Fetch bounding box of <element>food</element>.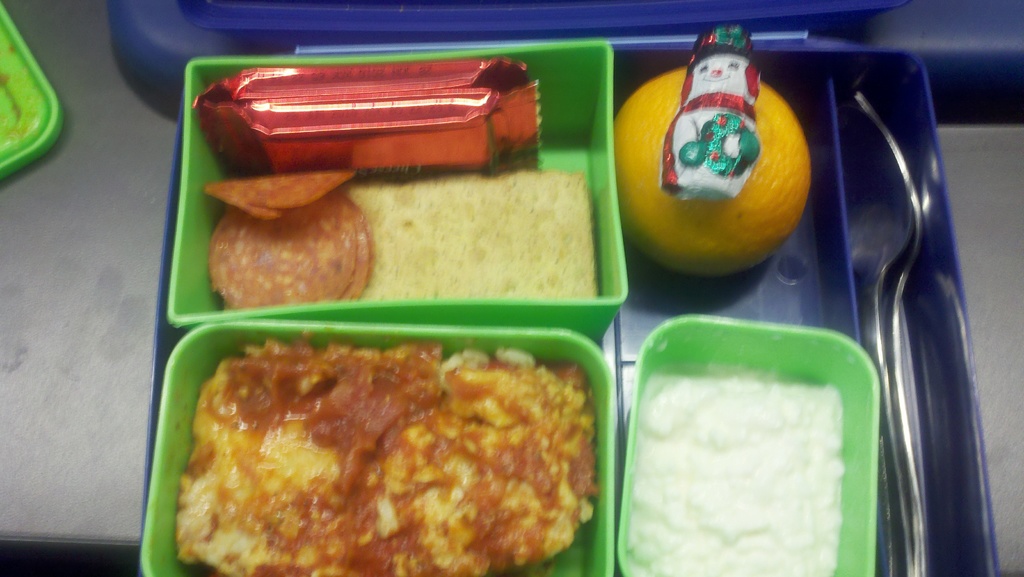
Bbox: crop(625, 359, 844, 576).
